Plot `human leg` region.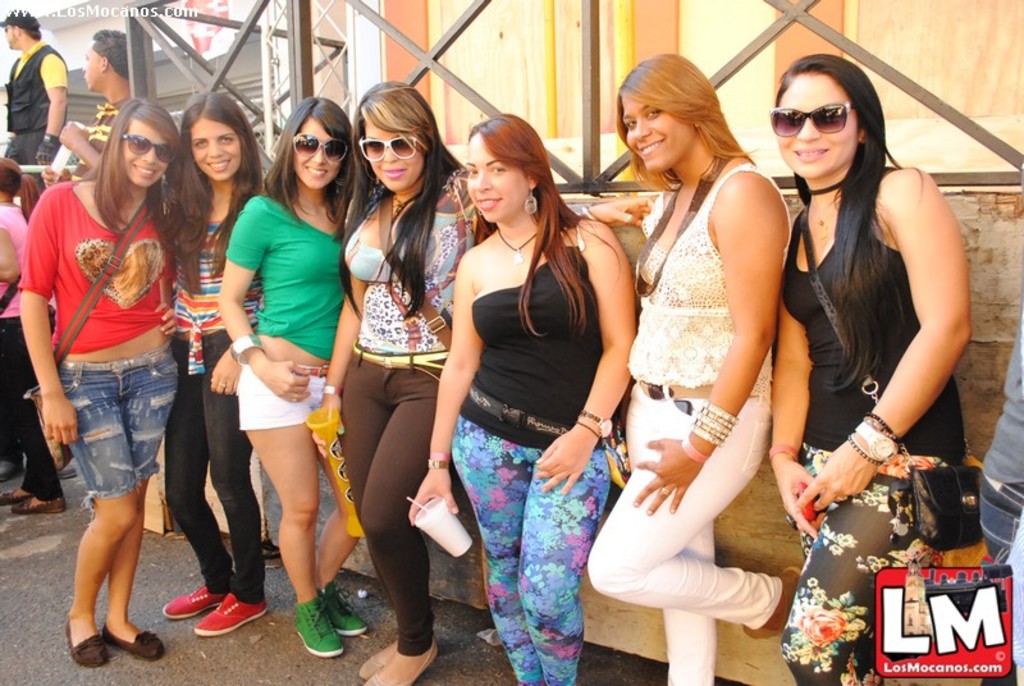
Plotted at box=[452, 397, 541, 685].
